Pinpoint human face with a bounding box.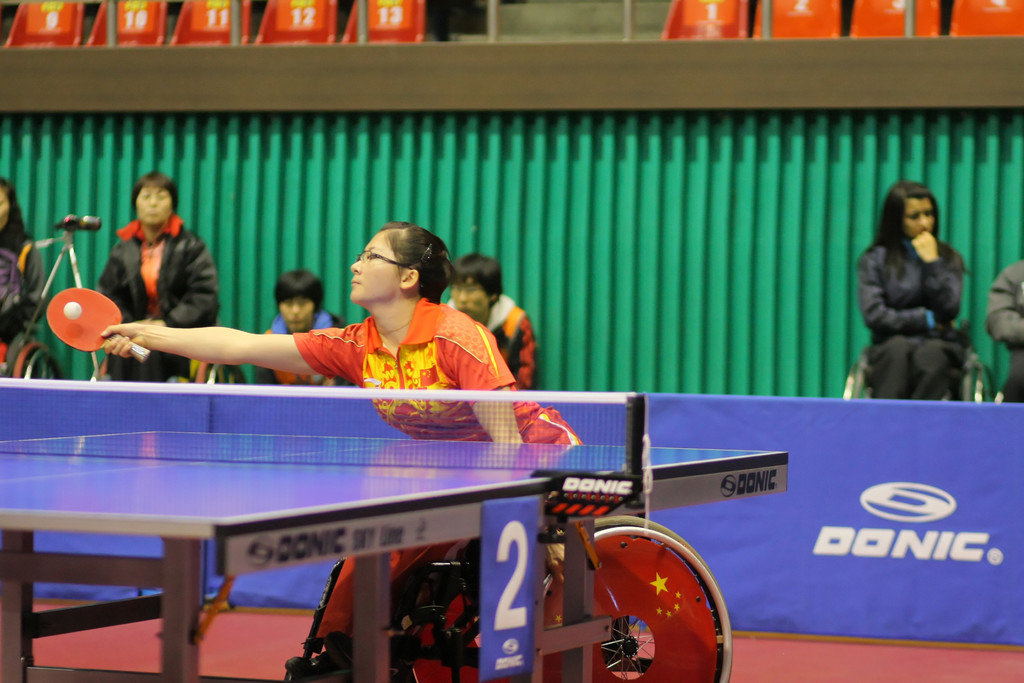
{"x1": 347, "y1": 227, "x2": 402, "y2": 299}.
